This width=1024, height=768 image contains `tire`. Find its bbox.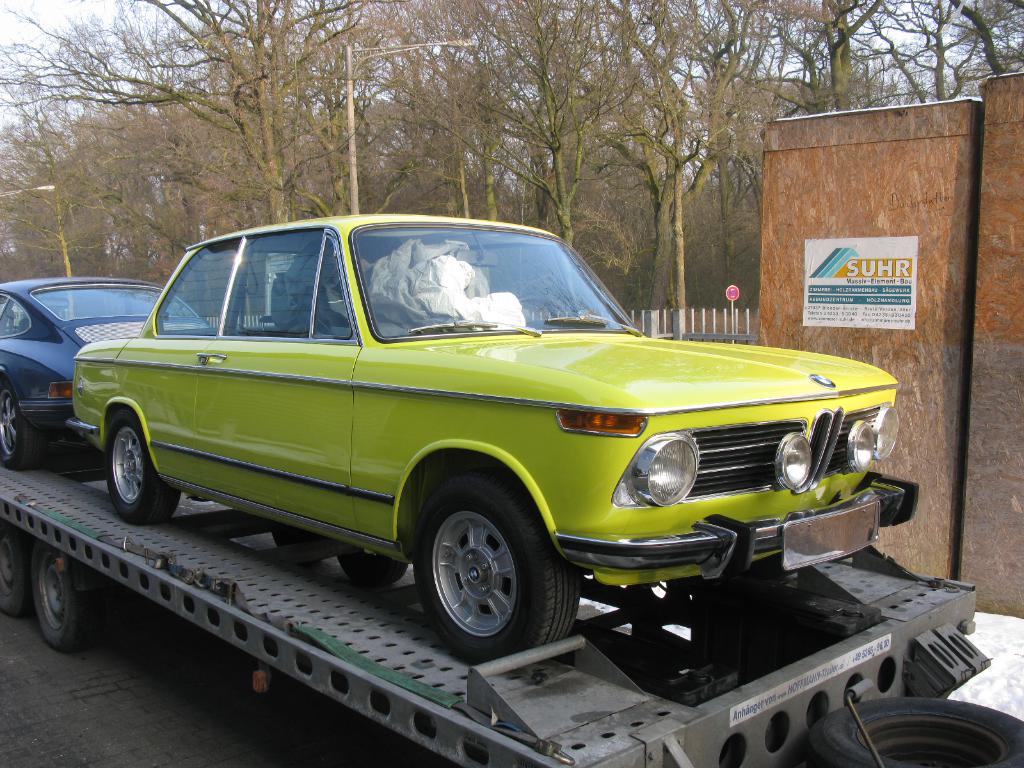
<box>810,698,1023,767</box>.
